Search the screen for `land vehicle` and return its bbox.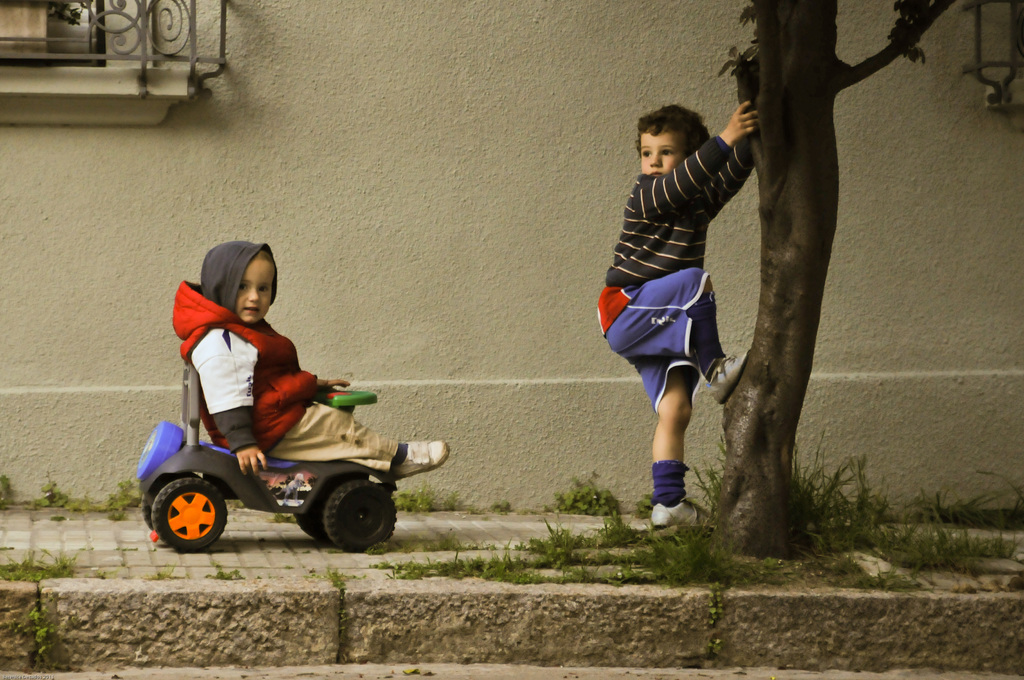
Found: (133,348,390,543).
